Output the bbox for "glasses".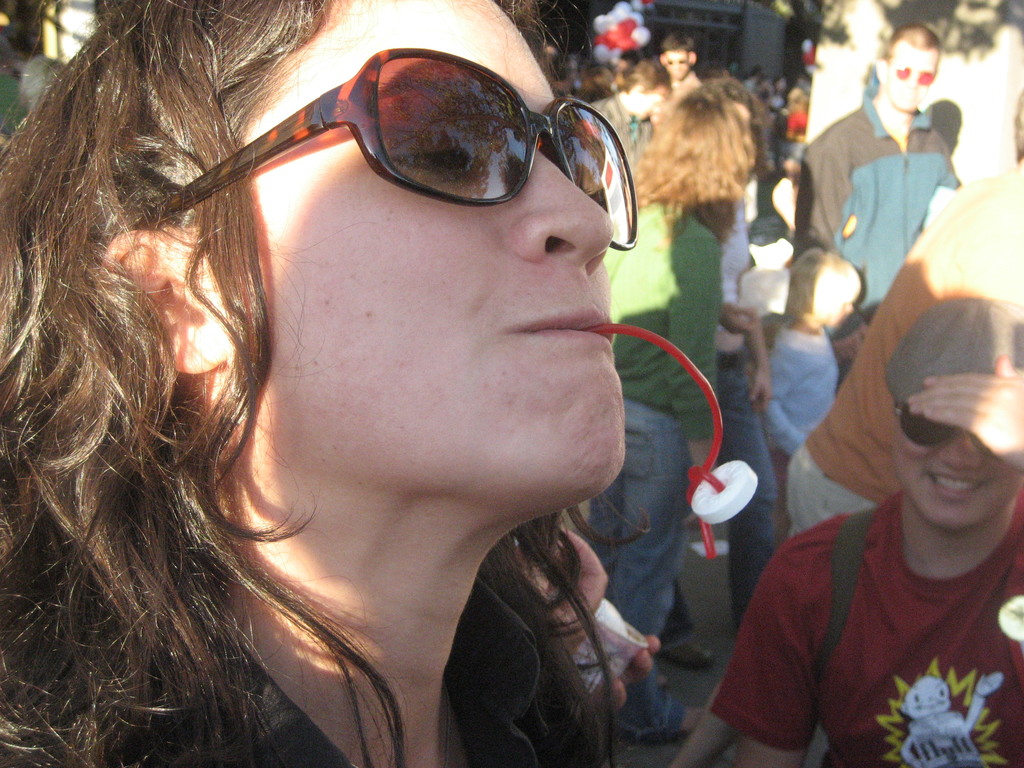
135/41/643/253.
